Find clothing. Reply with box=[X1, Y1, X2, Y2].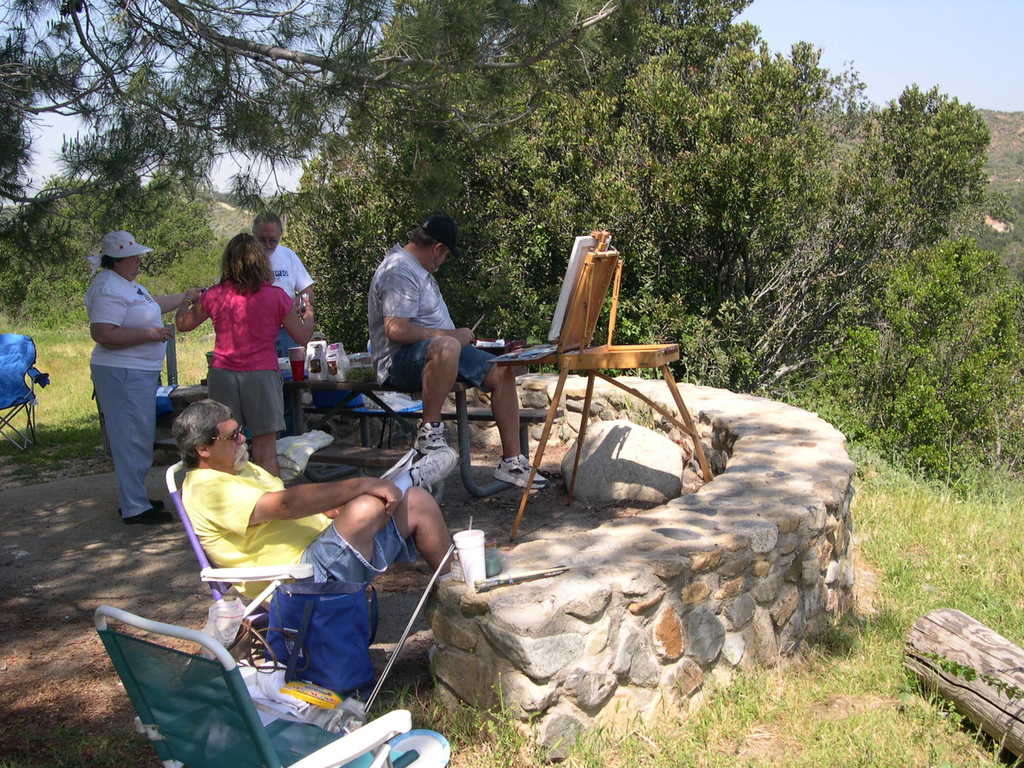
box=[83, 268, 168, 523].
